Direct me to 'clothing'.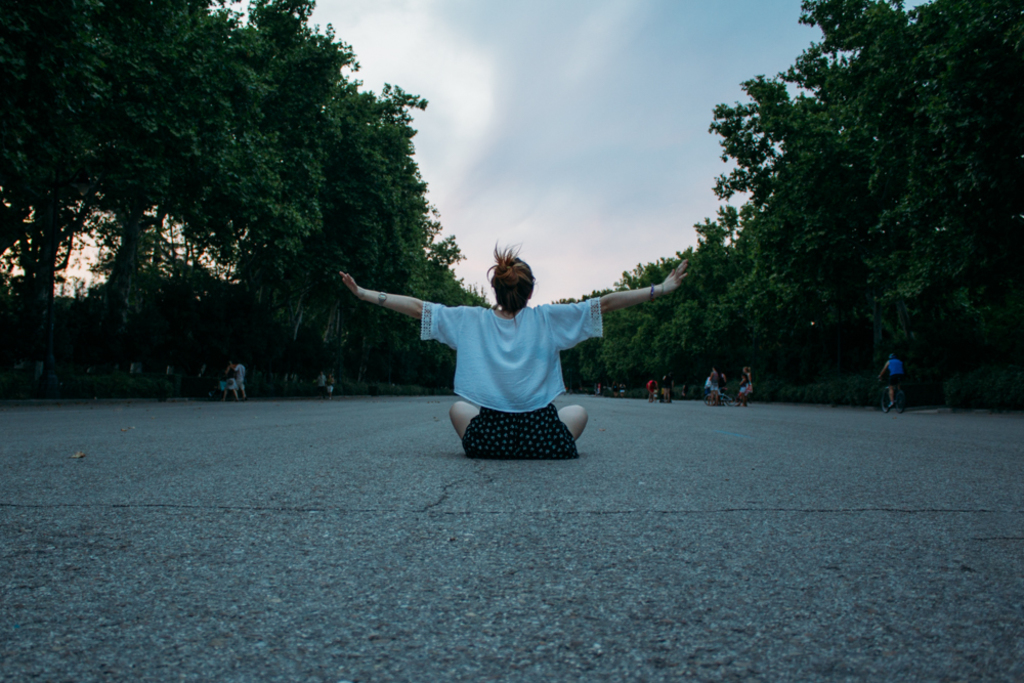
Direction: left=880, top=362, right=905, bottom=383.
